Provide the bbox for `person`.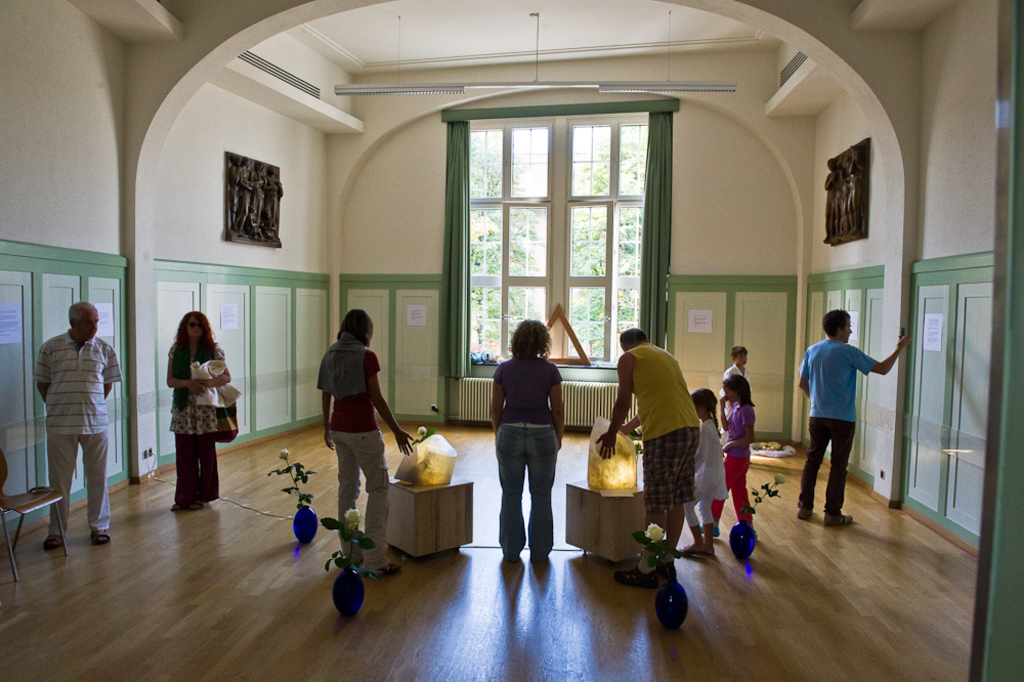
[490, 323, 572, 570].
